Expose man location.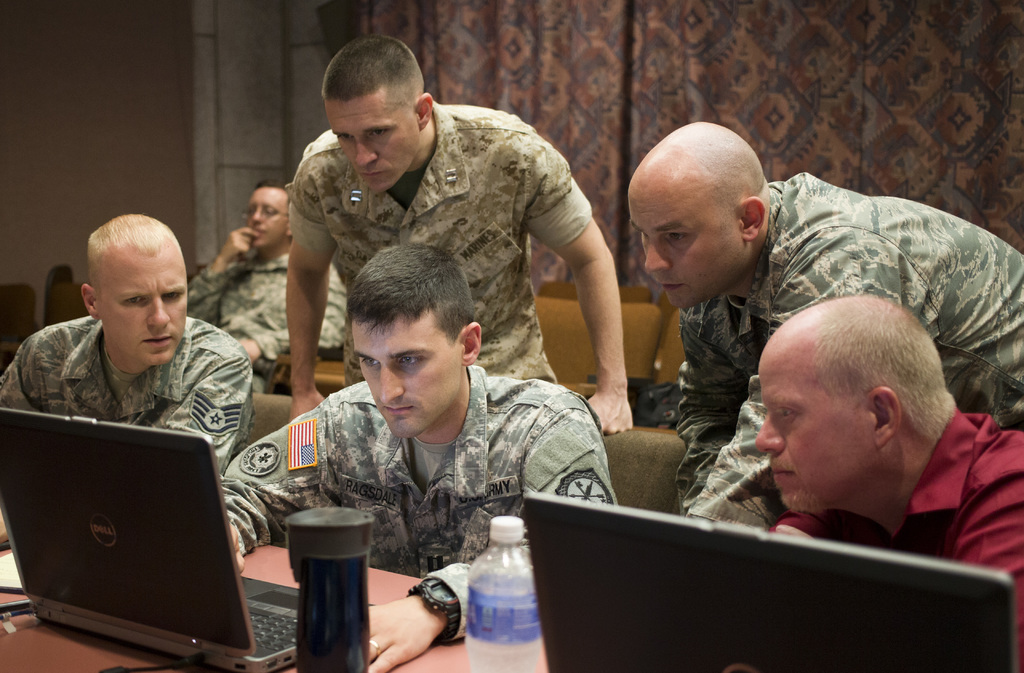
Exposed at left=218, top=243, right=623, bottom=672.
